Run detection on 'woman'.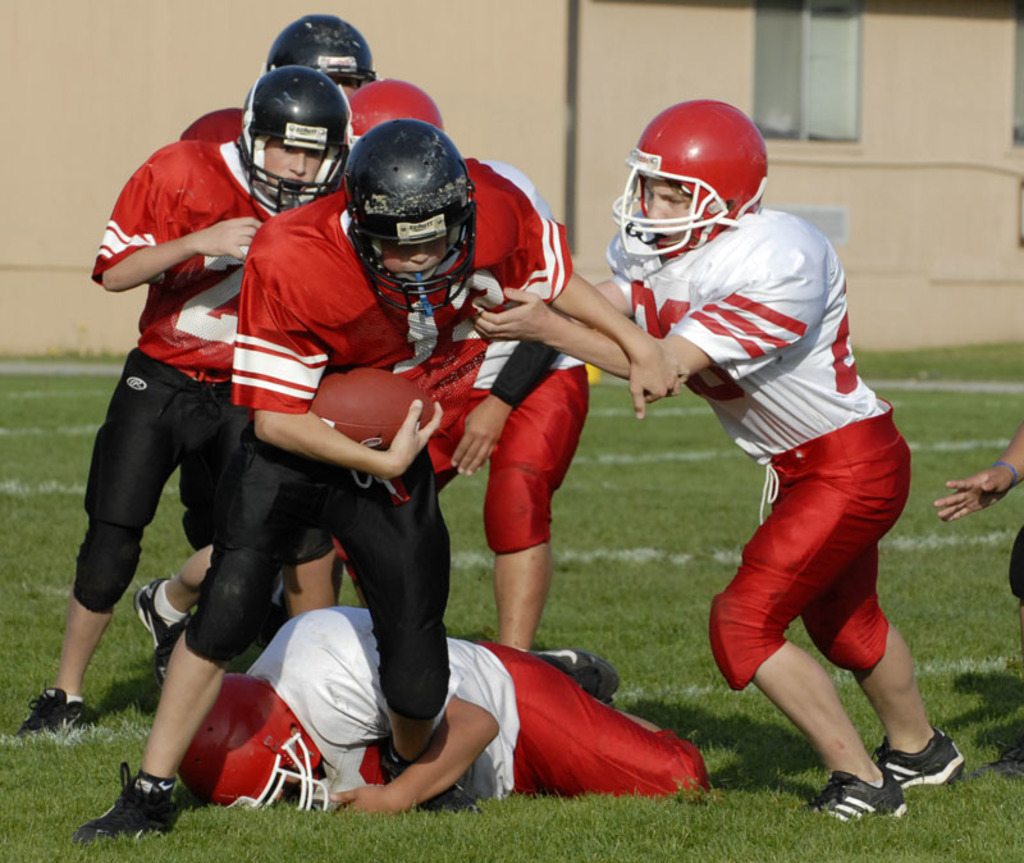
Result: box(73, 73, 379, 843).
